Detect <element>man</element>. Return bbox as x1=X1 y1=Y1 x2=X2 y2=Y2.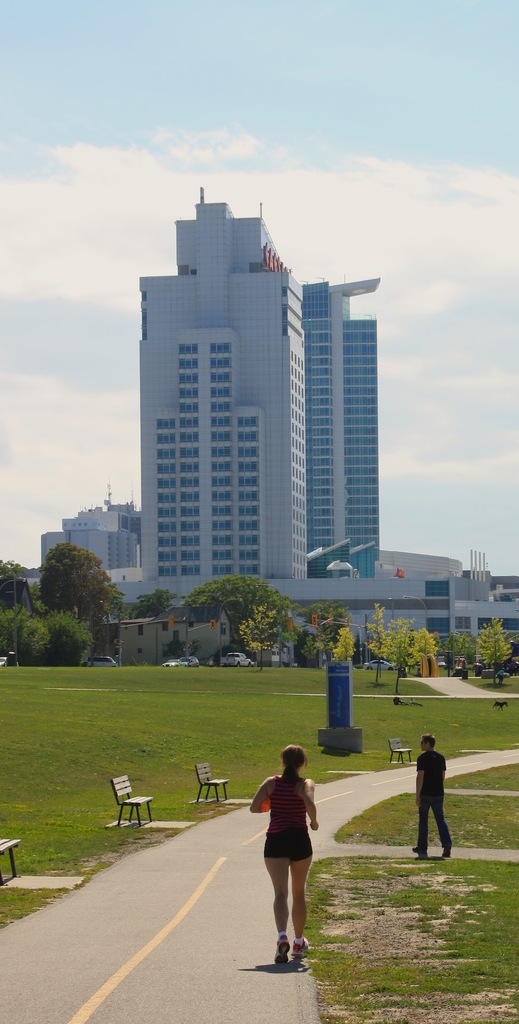
x1=406 y1=746 x2=459 y2=858.
